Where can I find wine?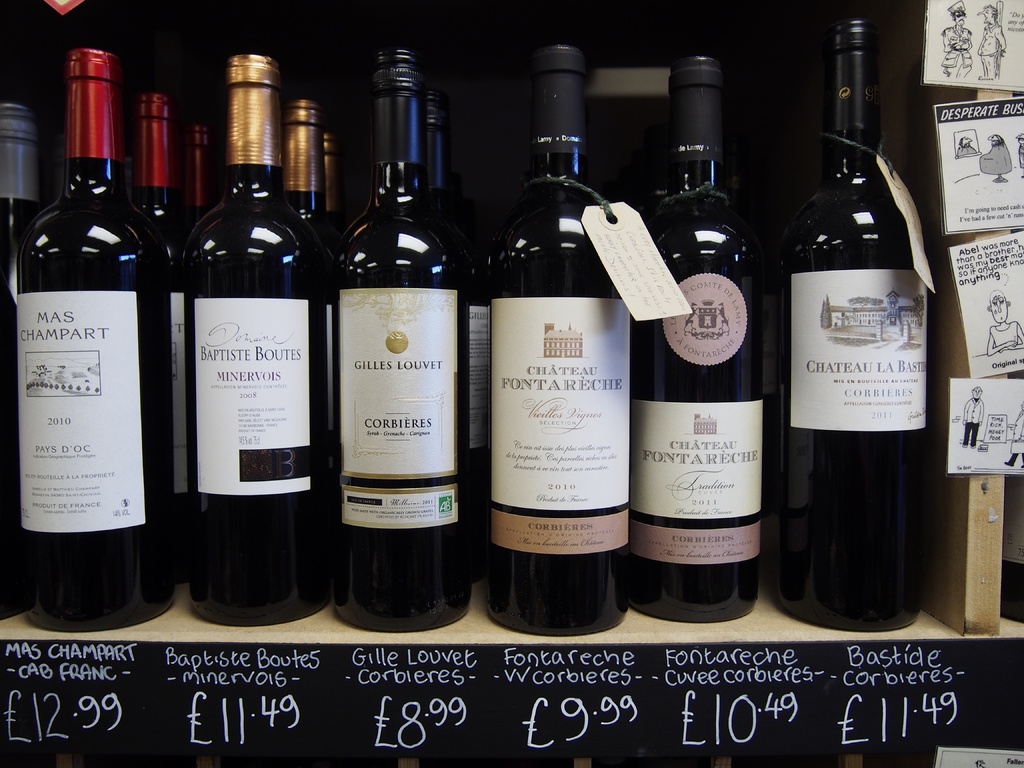
You can find it at [312, 44, 474, 641].
